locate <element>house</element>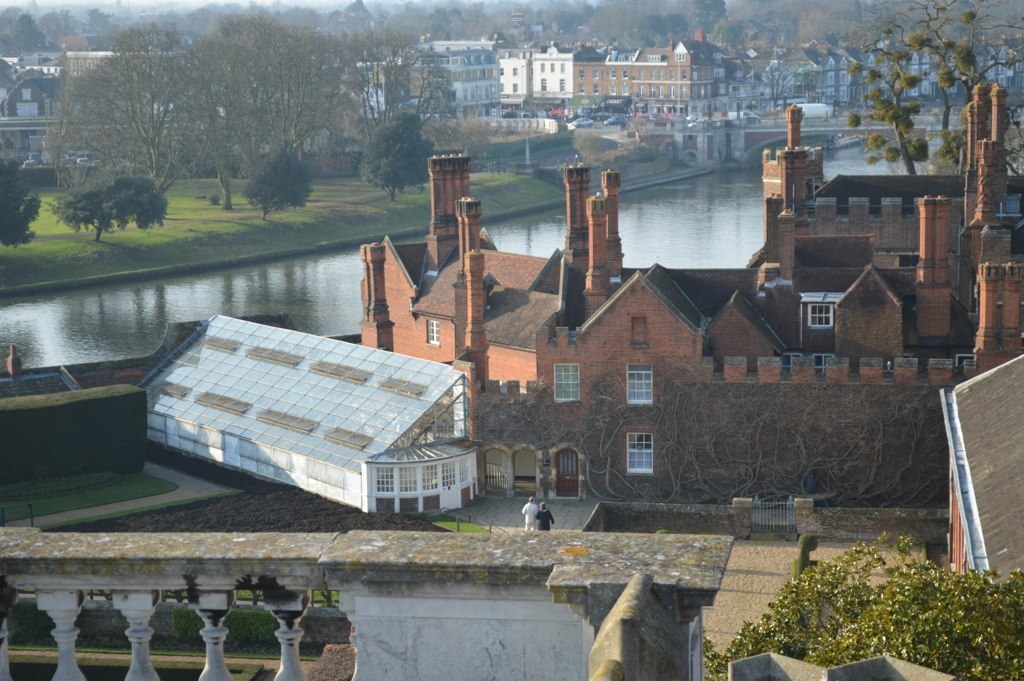
bbox=[767, 47, 817, 102]
